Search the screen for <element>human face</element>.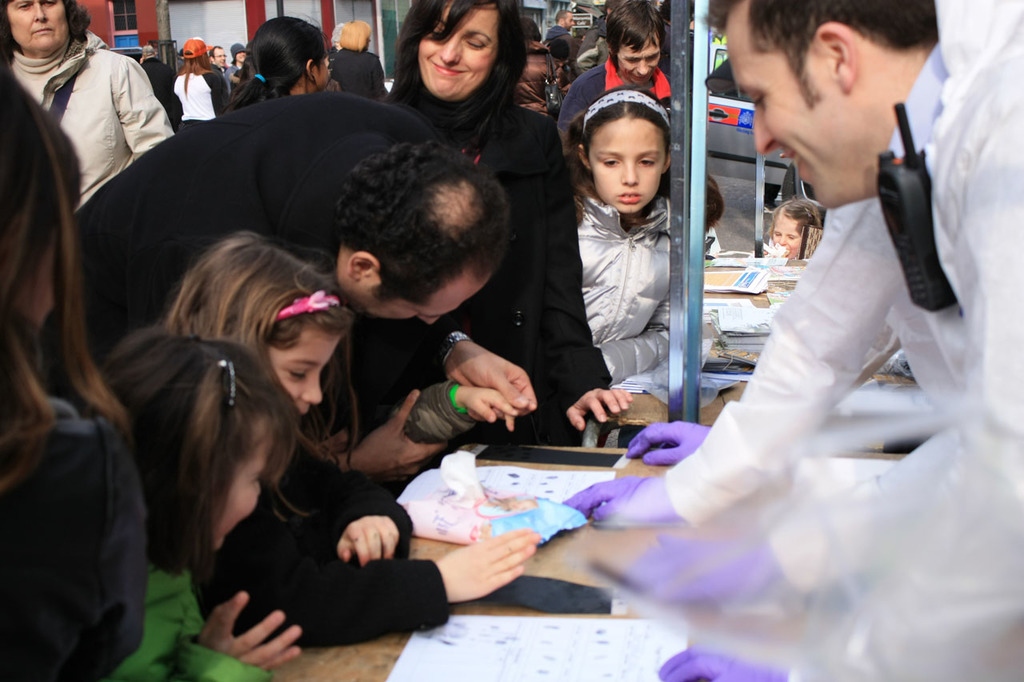
Found at 214, 428, 276, 552.
